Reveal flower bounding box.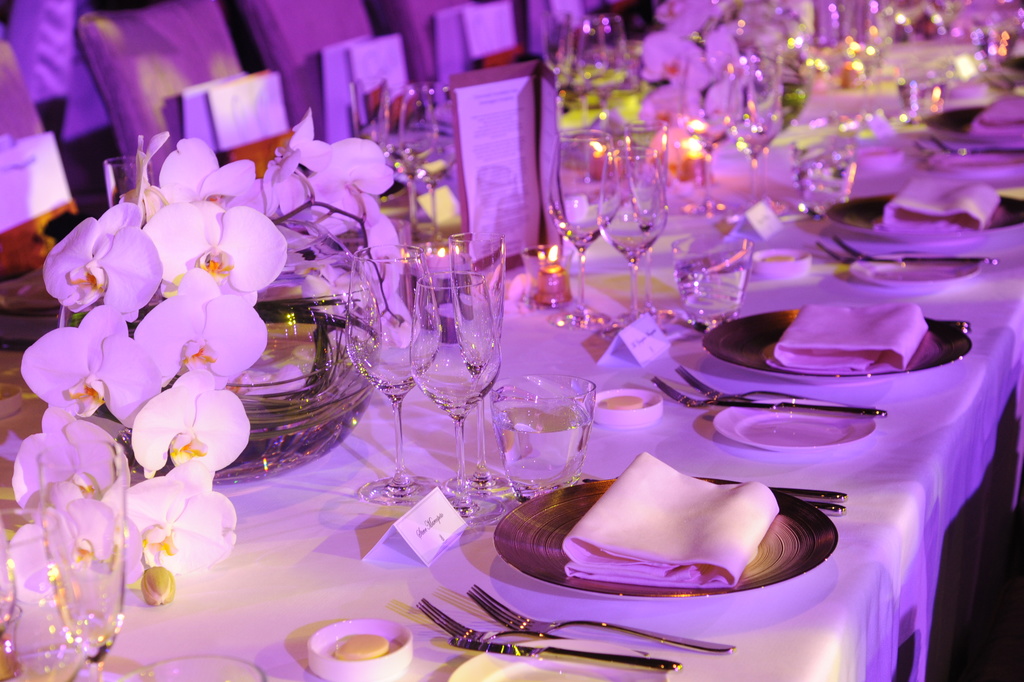
Revealed: [left=136, top=265, right=275, bottom=392].
